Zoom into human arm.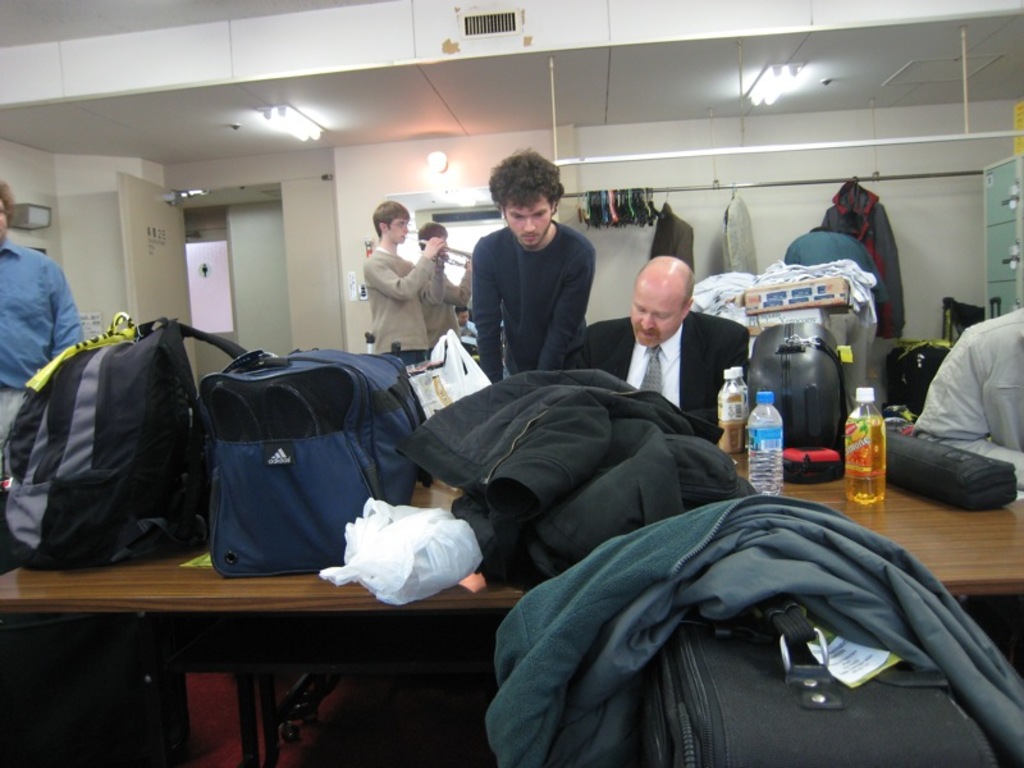
Zoom target: x1=360, y1=234, x2=451, y2=305.
